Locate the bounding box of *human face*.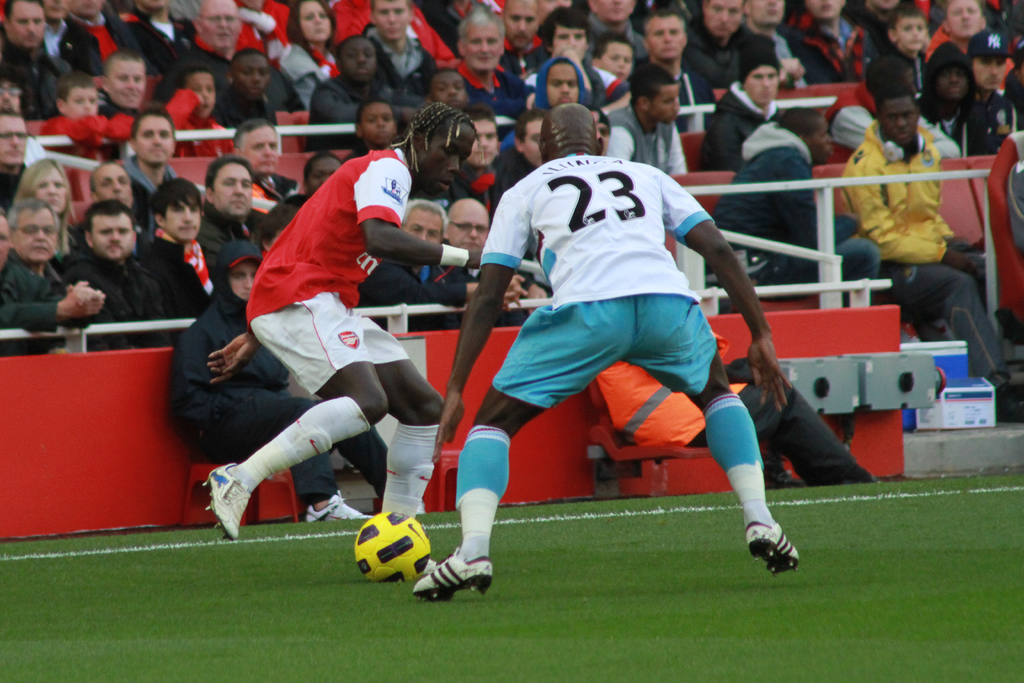
Bounding box: <bbox>0, 78, 19, 113</bbox>.
